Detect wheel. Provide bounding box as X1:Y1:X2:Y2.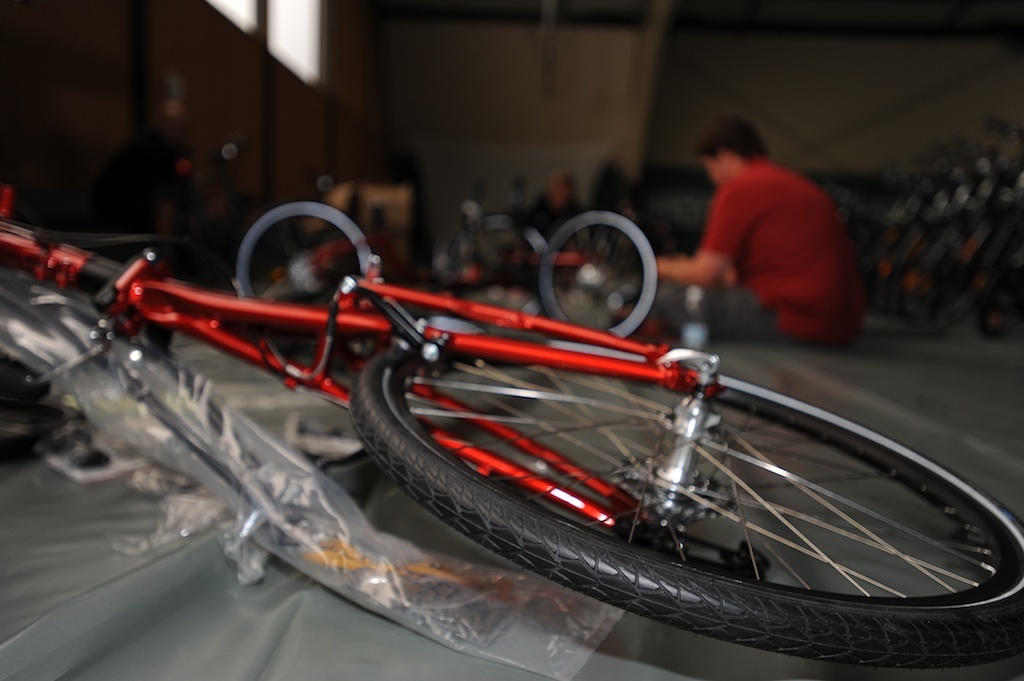
902:223:992:329.
